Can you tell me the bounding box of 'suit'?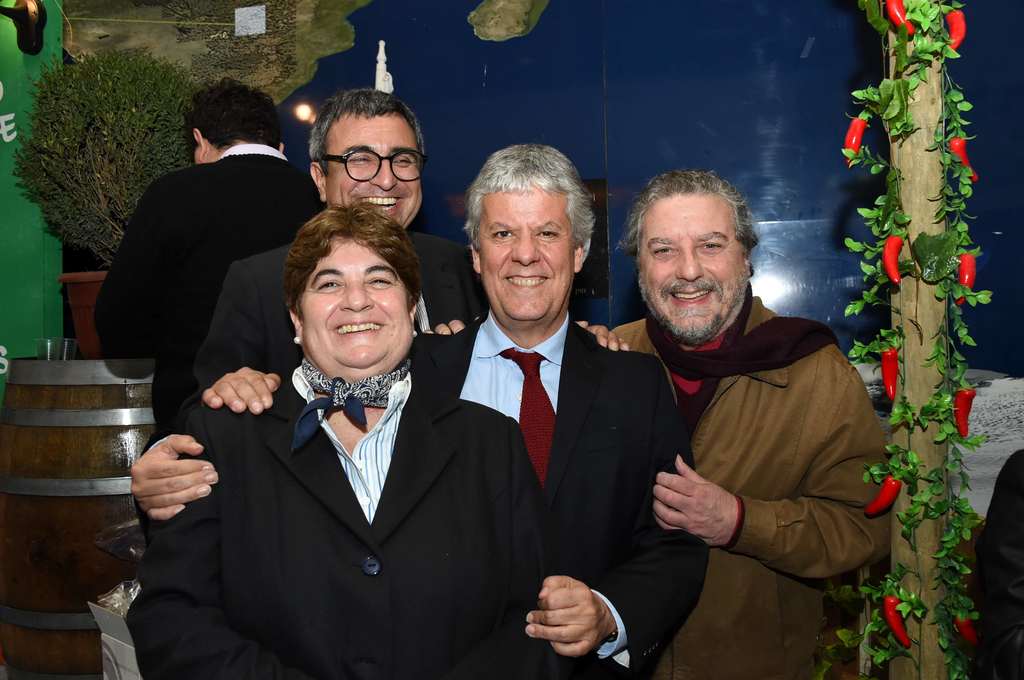
120:356:564:679.
